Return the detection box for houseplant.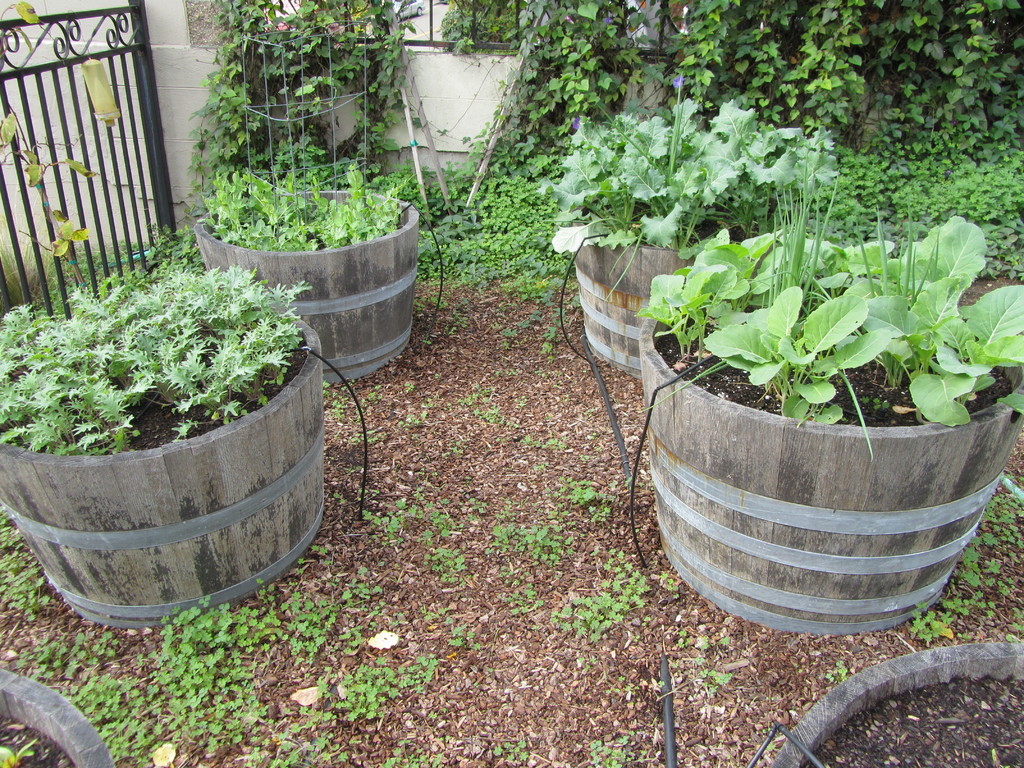
[x1=620, y1=148, x2=1023, y2=636].
